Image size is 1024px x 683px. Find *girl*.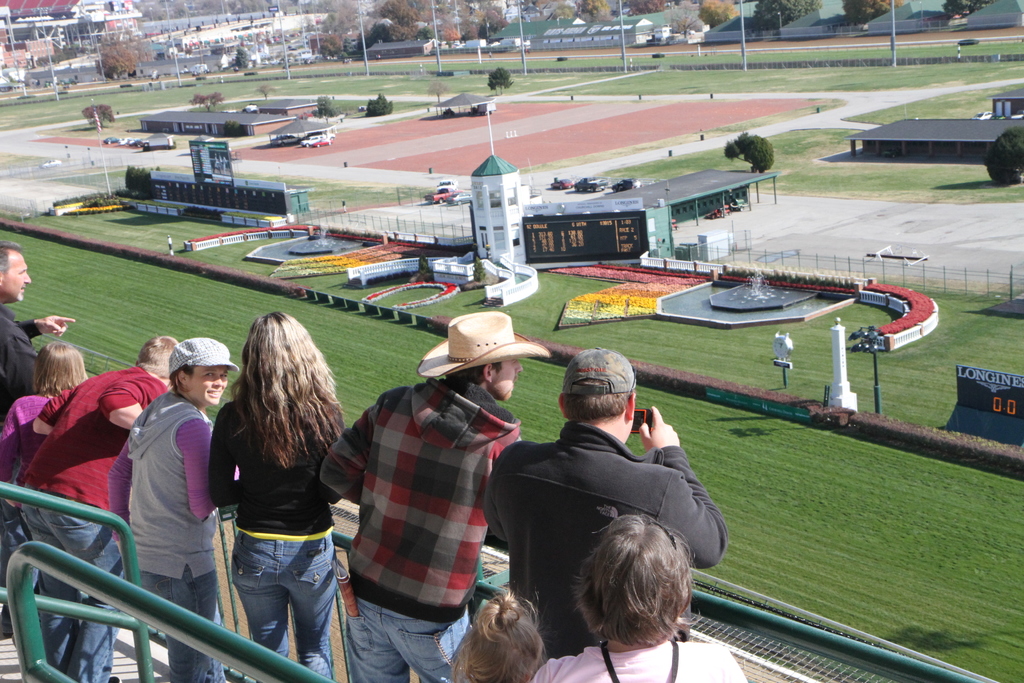
(x1=0, y1=340, x2=86, y2=670).
